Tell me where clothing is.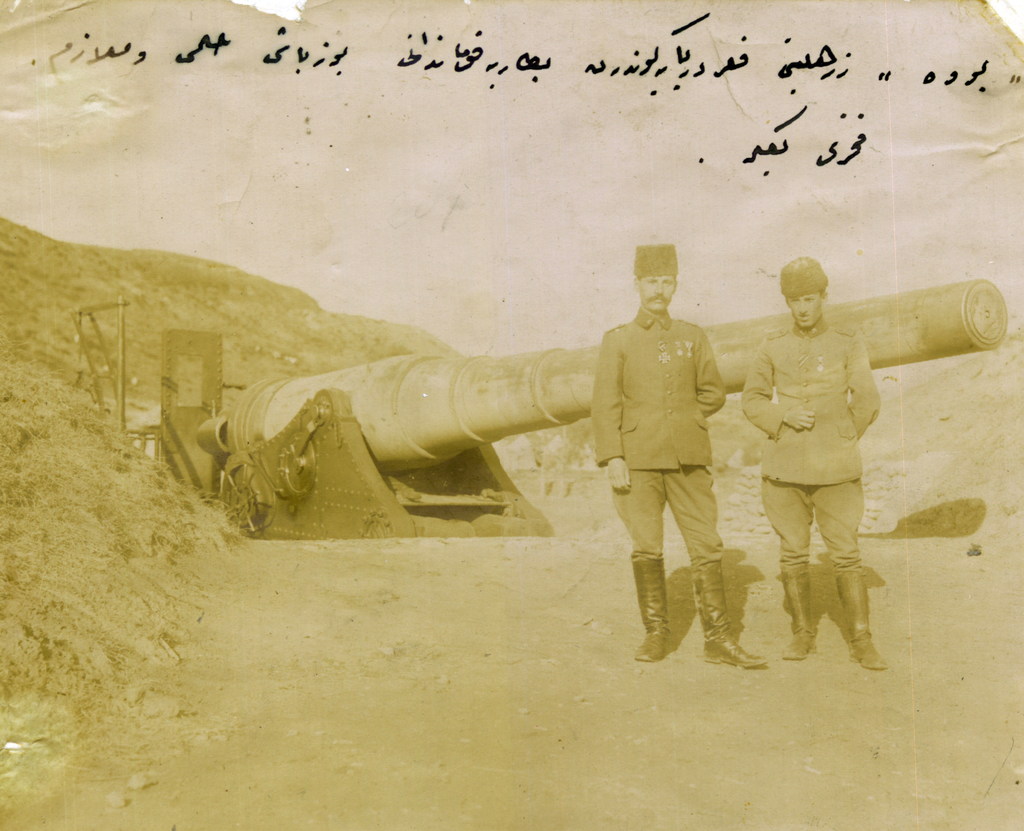
clothing is at x1=588 y1=307 x2=726 y2=570.
